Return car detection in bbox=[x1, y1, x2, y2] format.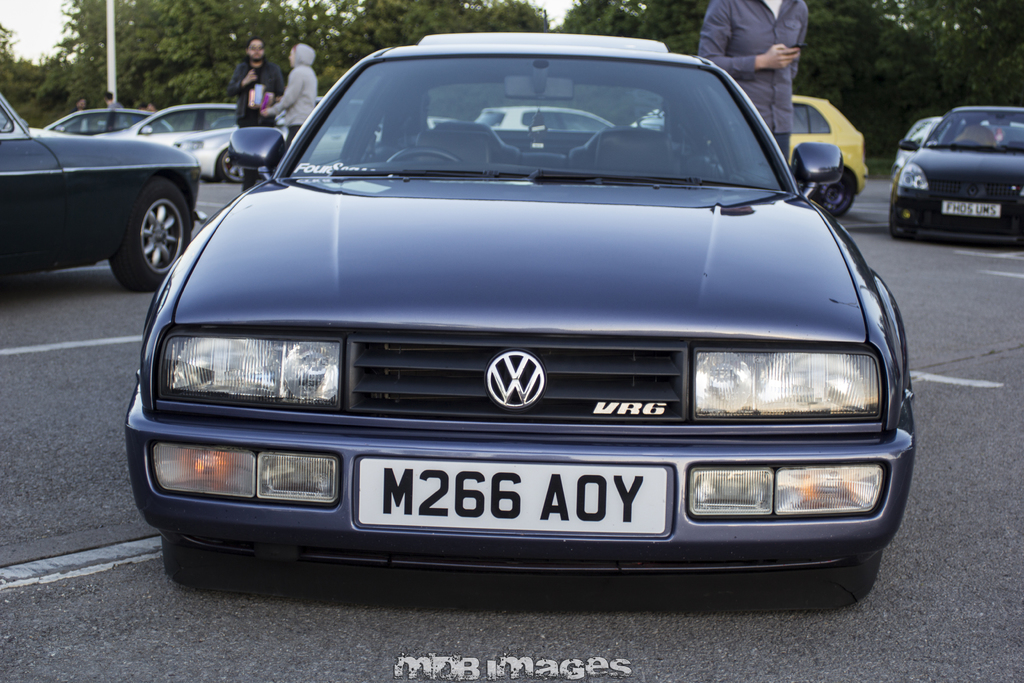
bbox=[0, 96, 204, 292].
